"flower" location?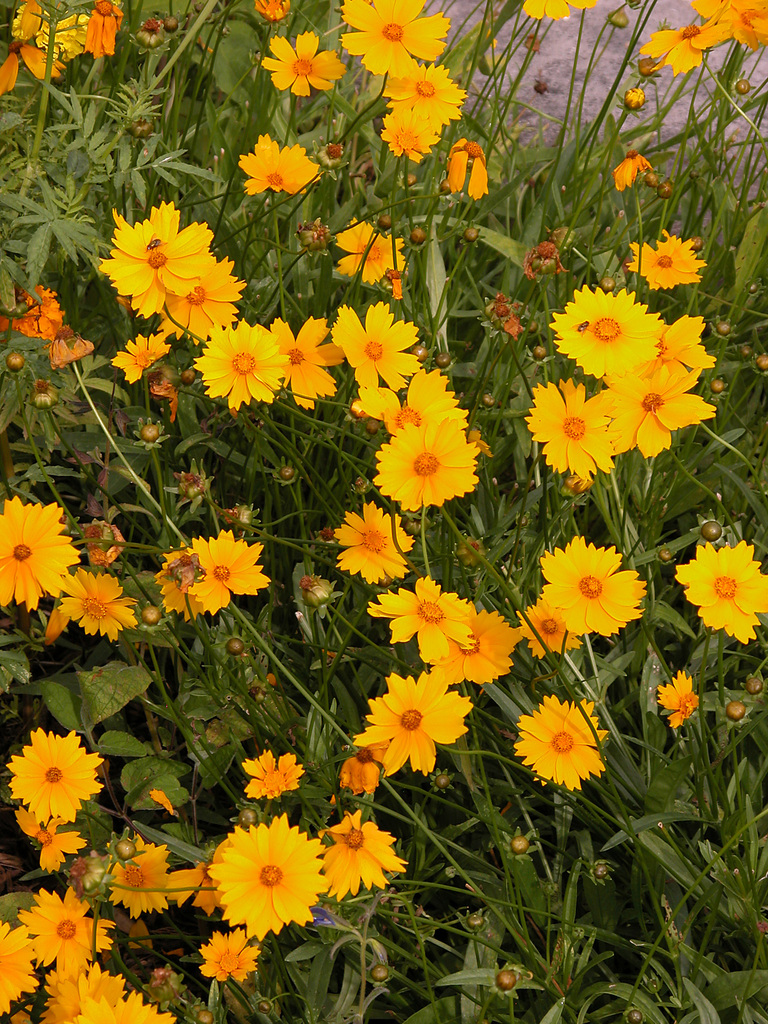
[630,85,644,104]
